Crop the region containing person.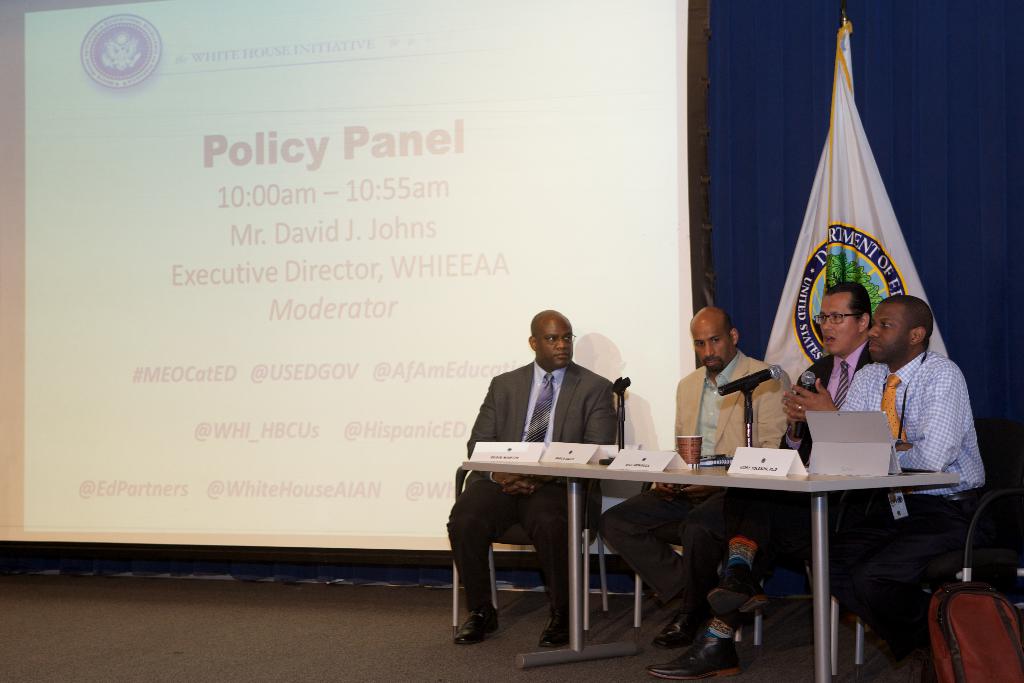
Crop region: rect(467, 300, 644, 630).
